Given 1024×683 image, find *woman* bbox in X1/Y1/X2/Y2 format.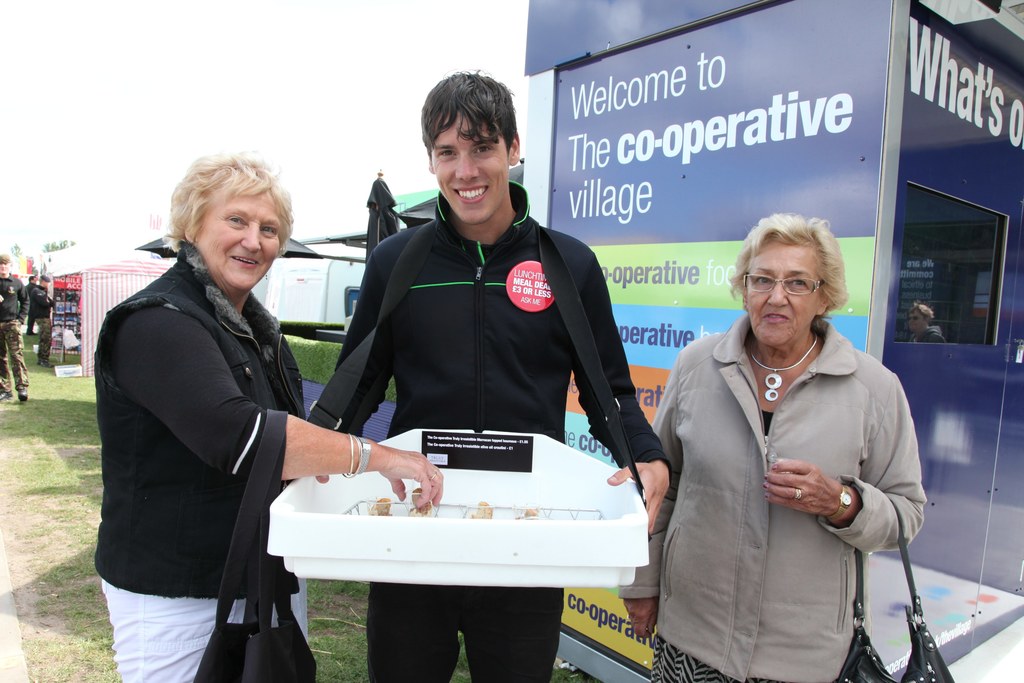
107/141/355/677.
